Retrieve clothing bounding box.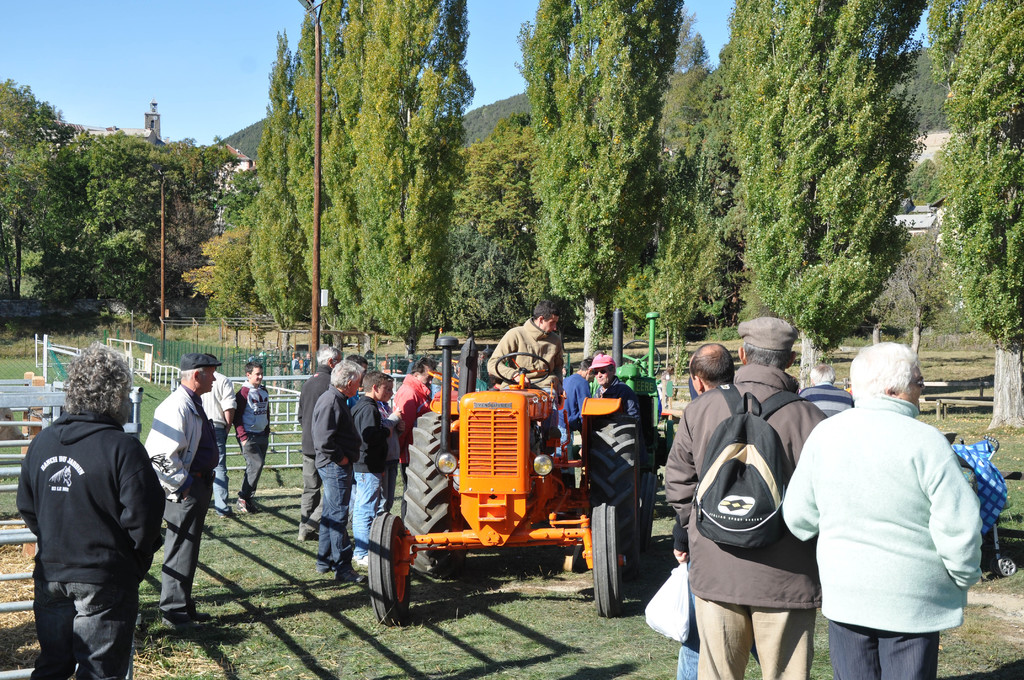
Bounding box: {"x1": 144, "y1": 382, "x2": 219, "y2": 619}.
